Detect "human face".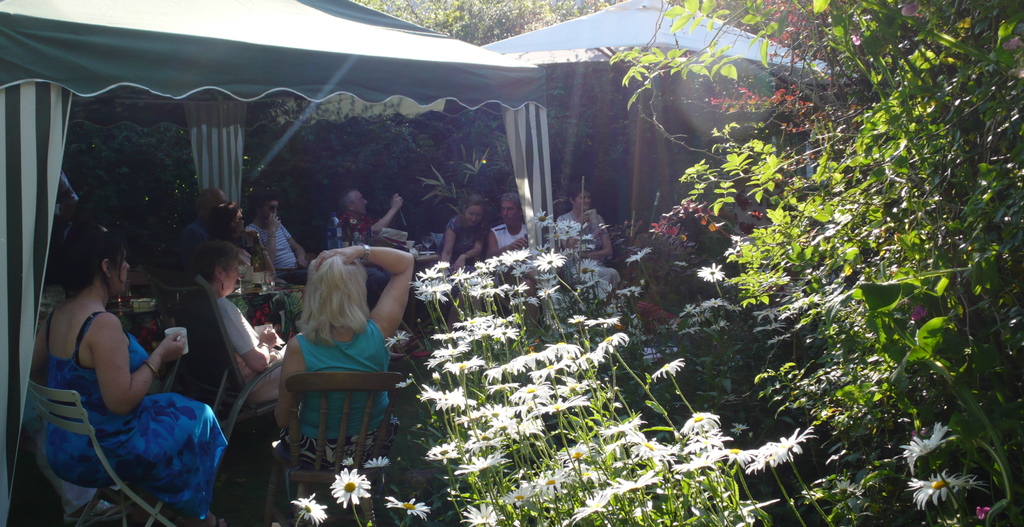
Detected at x1=343 y1=186 x2=366 y2=215.
